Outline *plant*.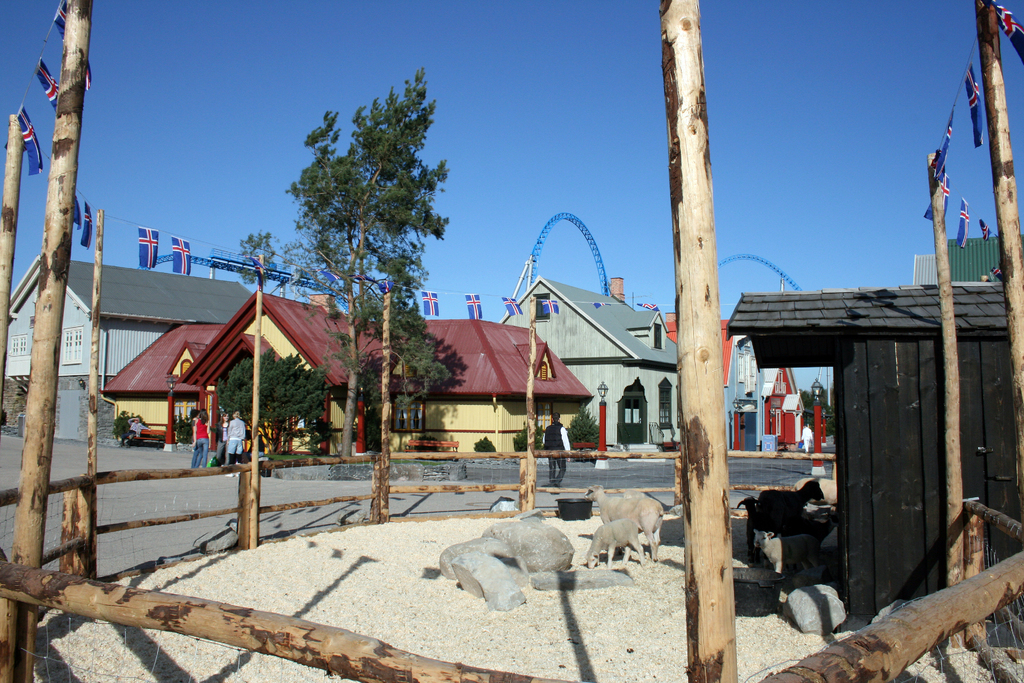
Outline: [113,409,151,445].
